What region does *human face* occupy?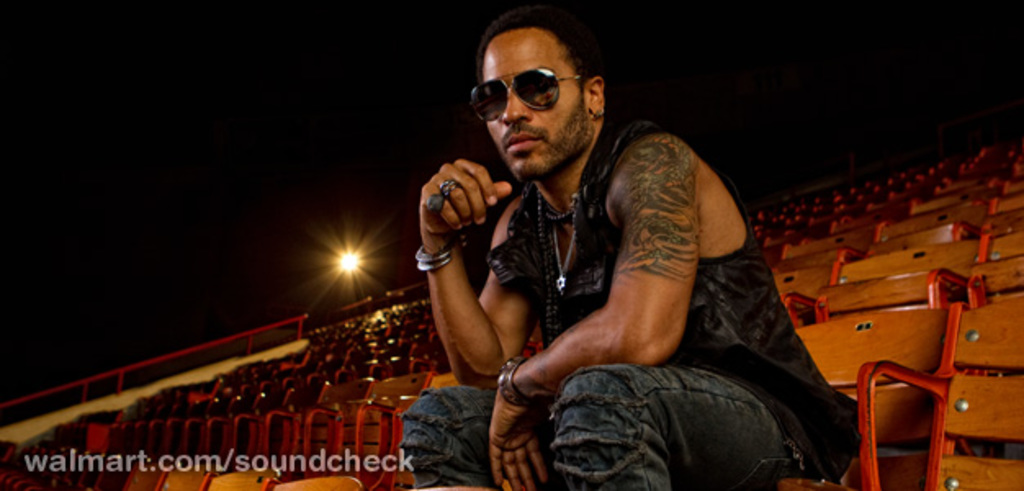
locate(479, 34, 592, 183).
